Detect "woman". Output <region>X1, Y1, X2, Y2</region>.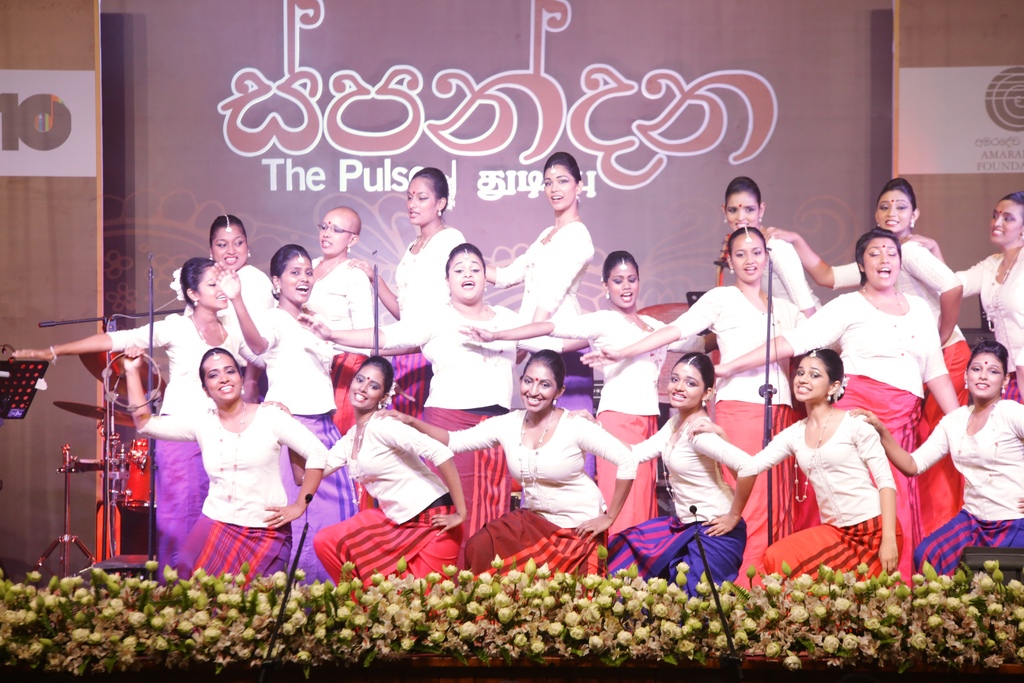
<region>1, 251, 259, 586</region>.
